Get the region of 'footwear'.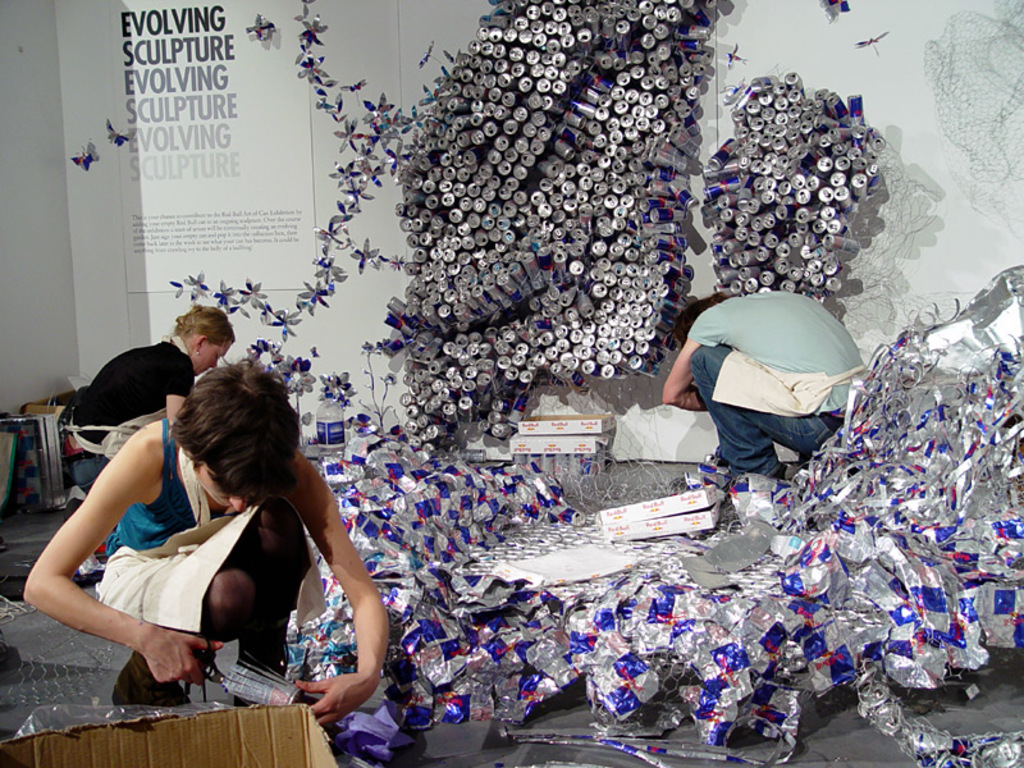
{"x1": 108, "y1": 646, "x2": 191, "y2": 707}.
